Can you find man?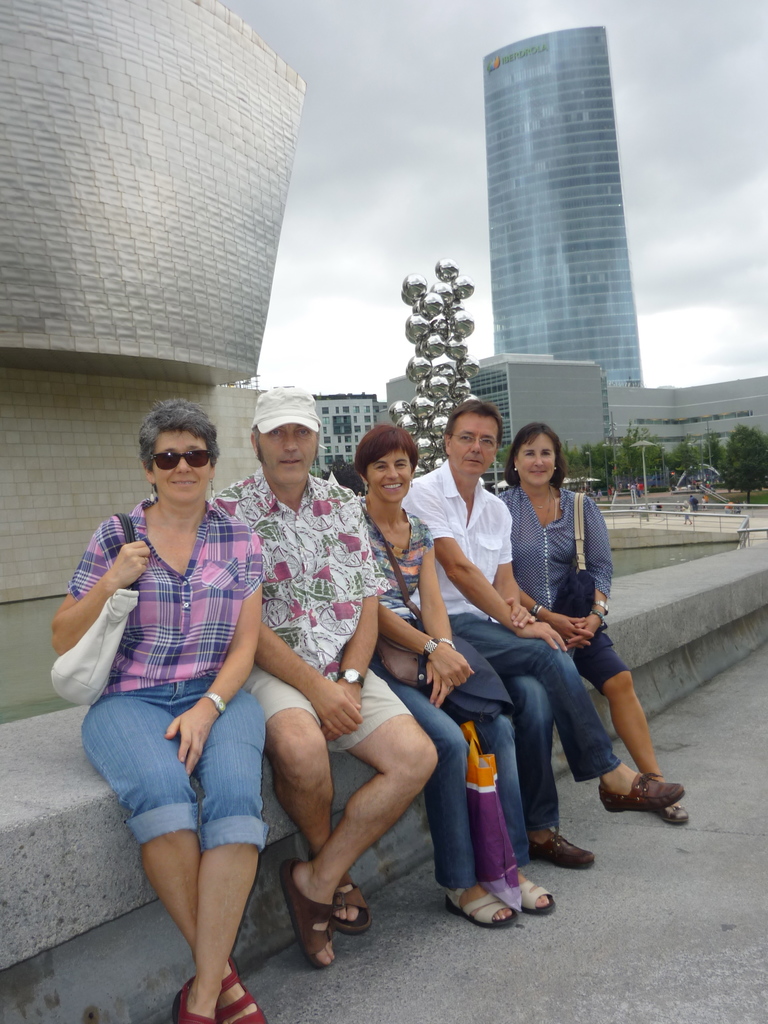
Yes, bounding box: box=[212, 387, 435, 927].
